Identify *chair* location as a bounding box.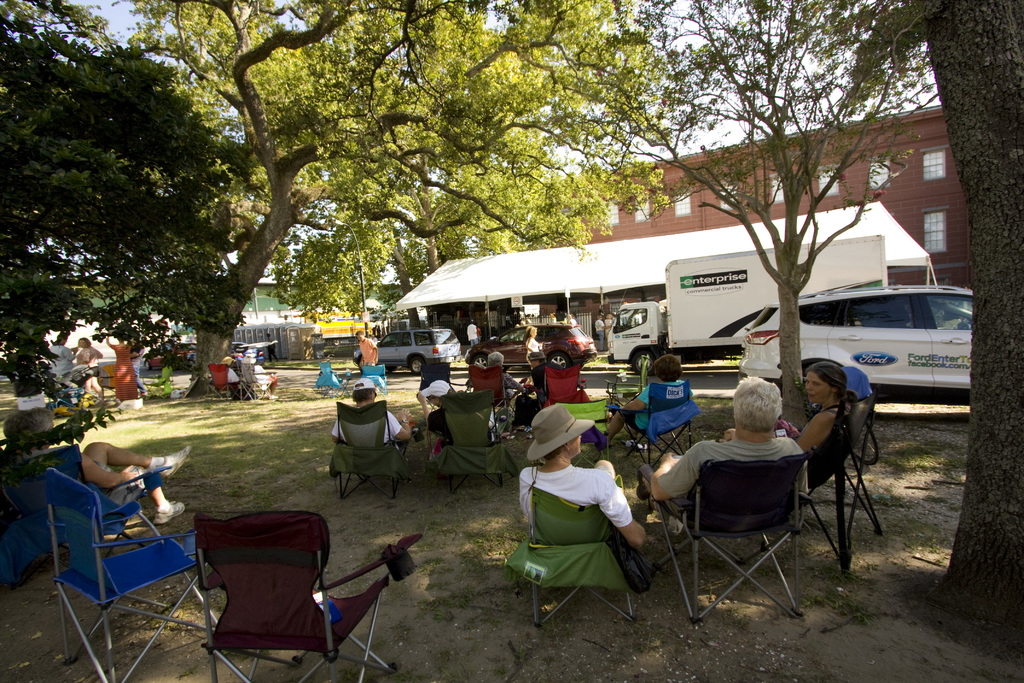
<box>0,445,159,551</box>.
